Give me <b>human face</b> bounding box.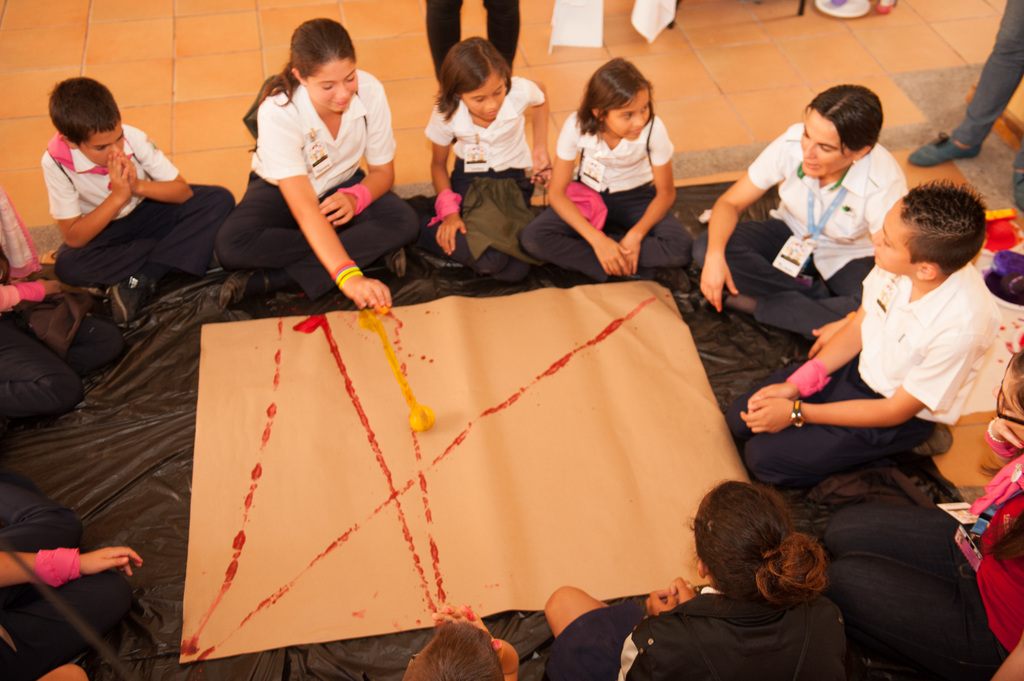
(left=995, top=369, right=1023, bottom=443).
